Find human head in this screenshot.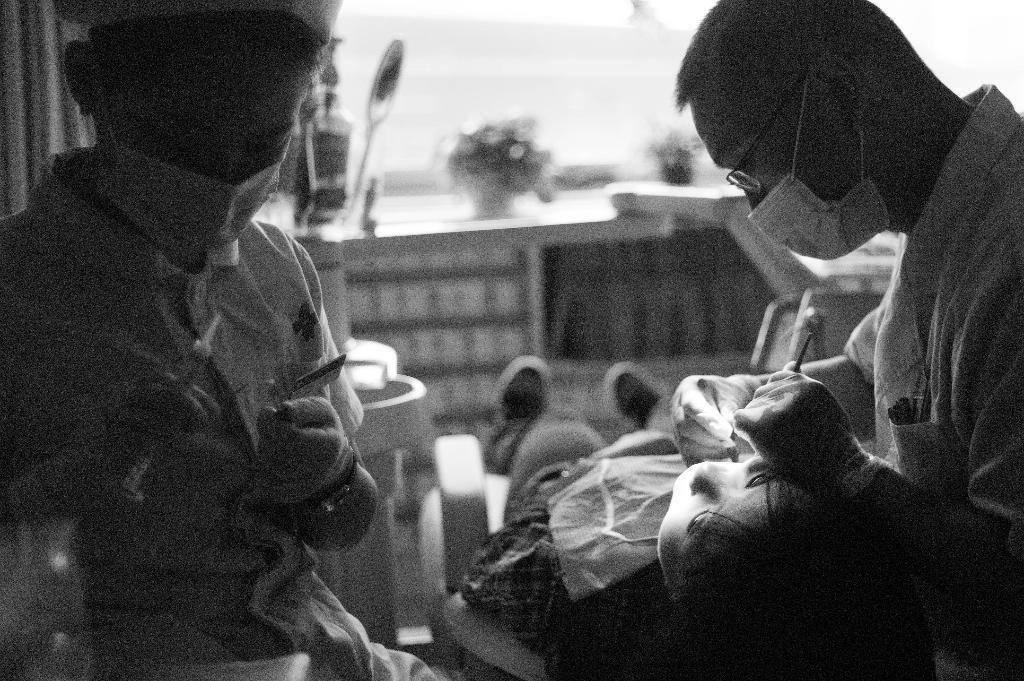
The bounding box for human head is locate(671, 0, 939, 260).
